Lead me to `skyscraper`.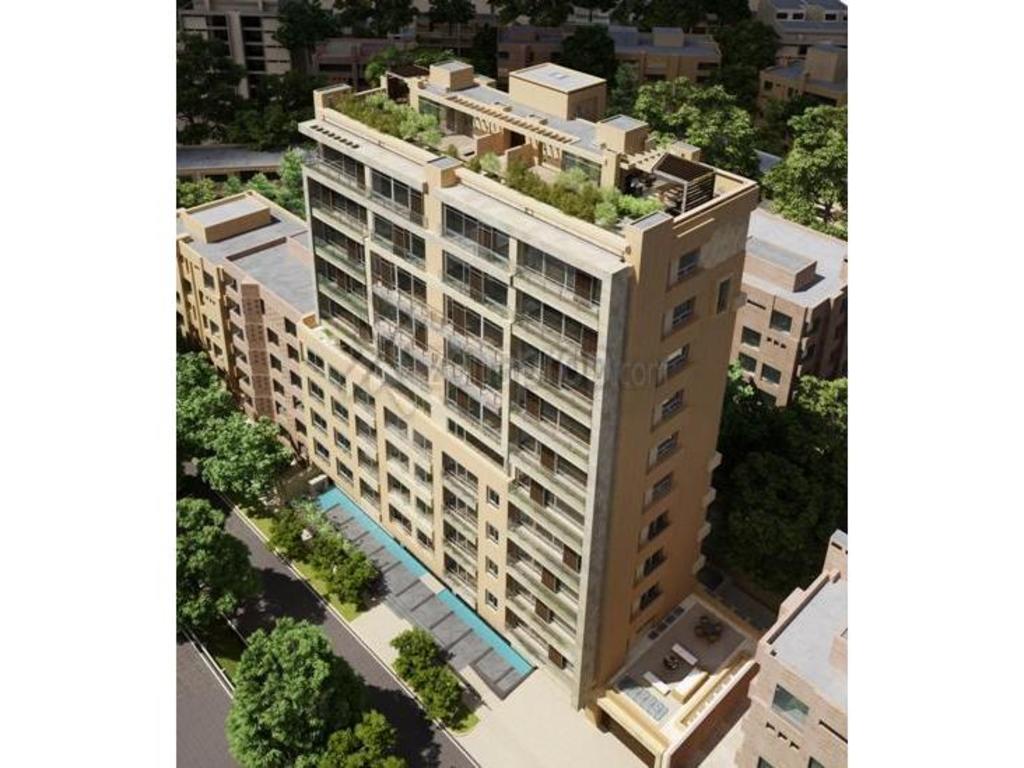
Lead to 732/203/874/445.
